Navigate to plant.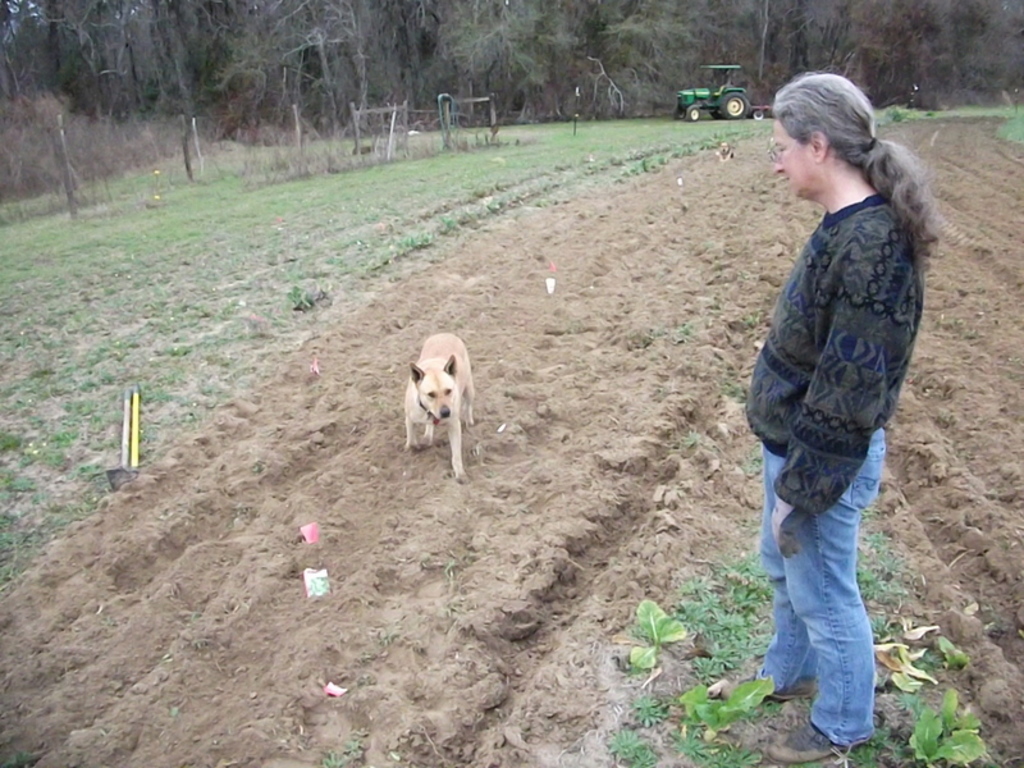
Navigation target: (left=635, top=698, right=667, bottom=723).
